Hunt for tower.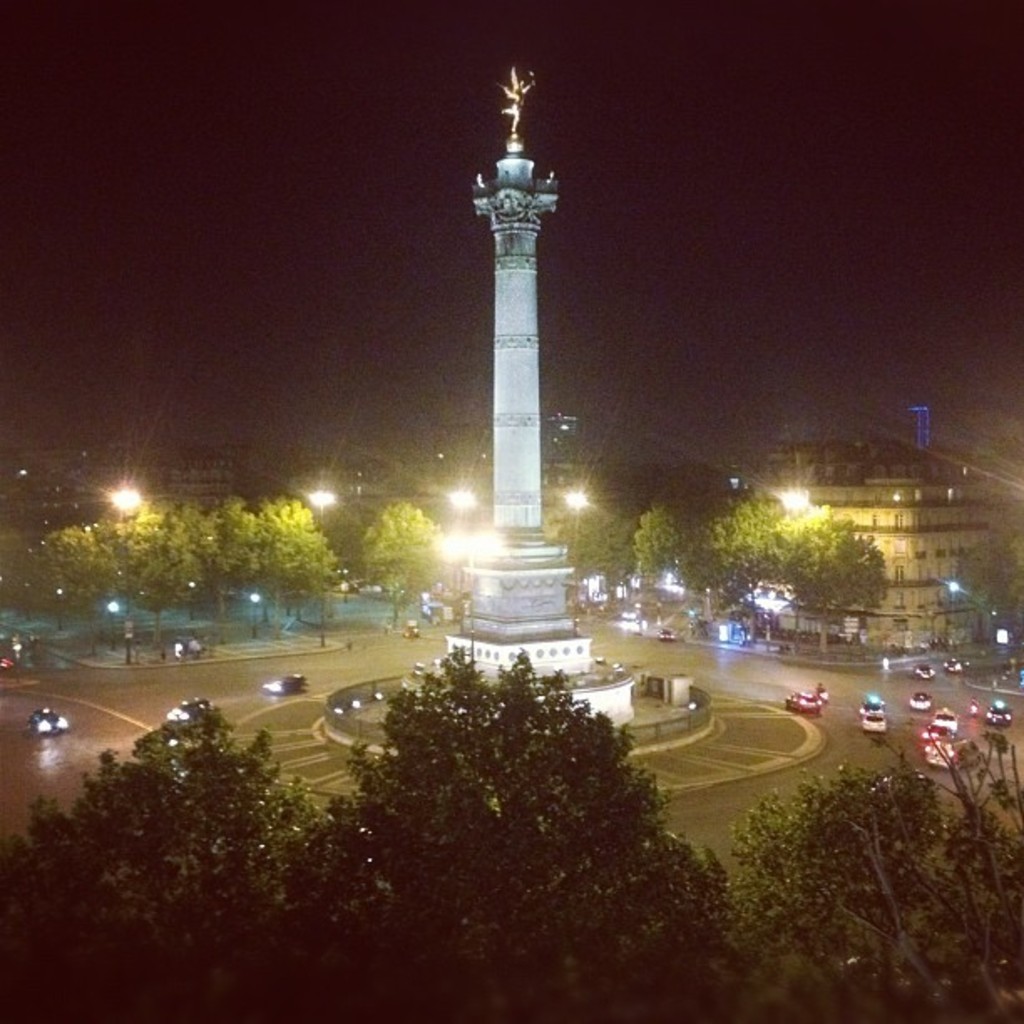
Hunted down at x1=448, y1=62, x2=599, y2=691.
